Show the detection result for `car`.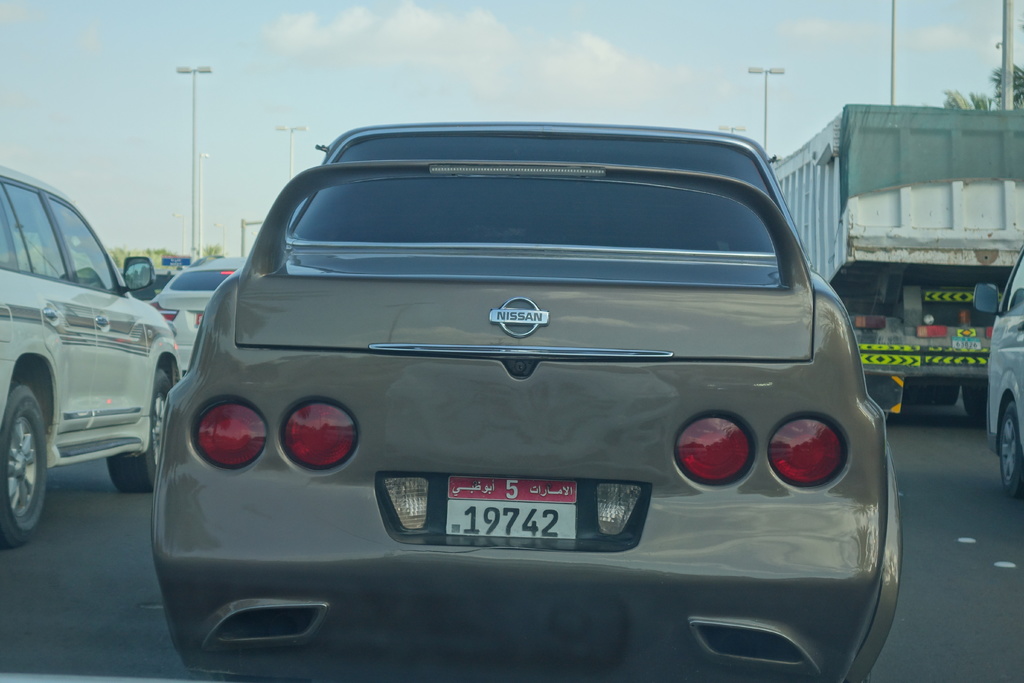
0,167,184,549.
